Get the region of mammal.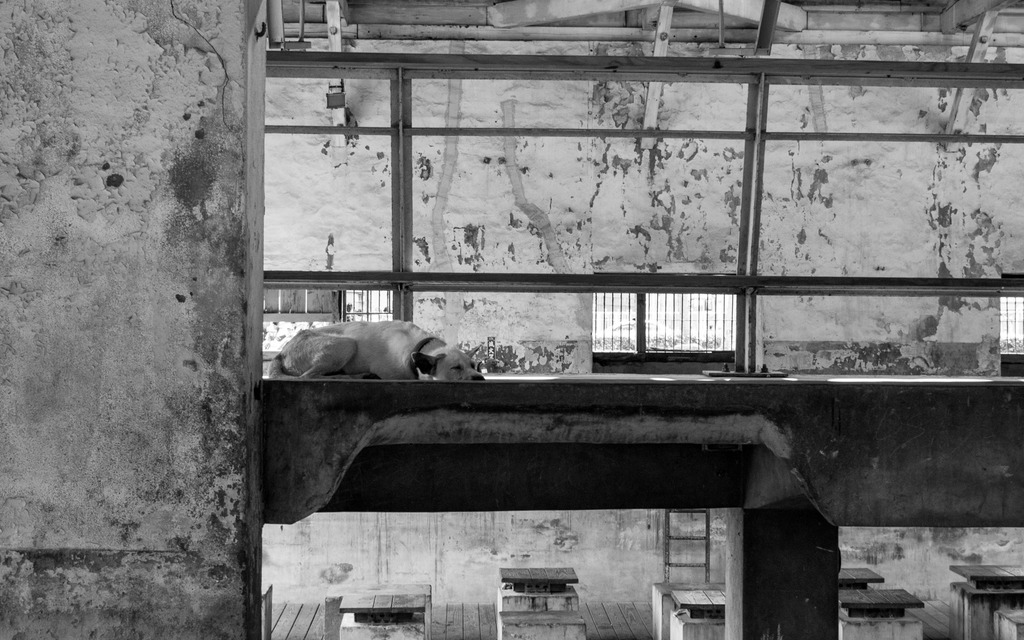
(271,315,484,378).
